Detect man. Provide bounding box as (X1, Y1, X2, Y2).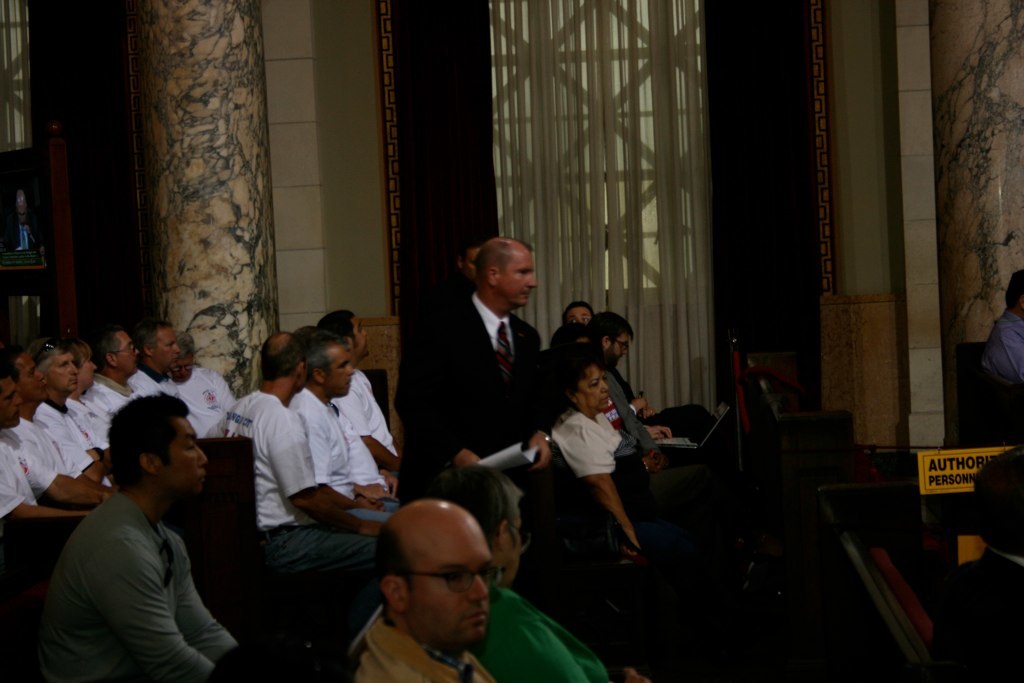
(40, 381, 257, 679).
